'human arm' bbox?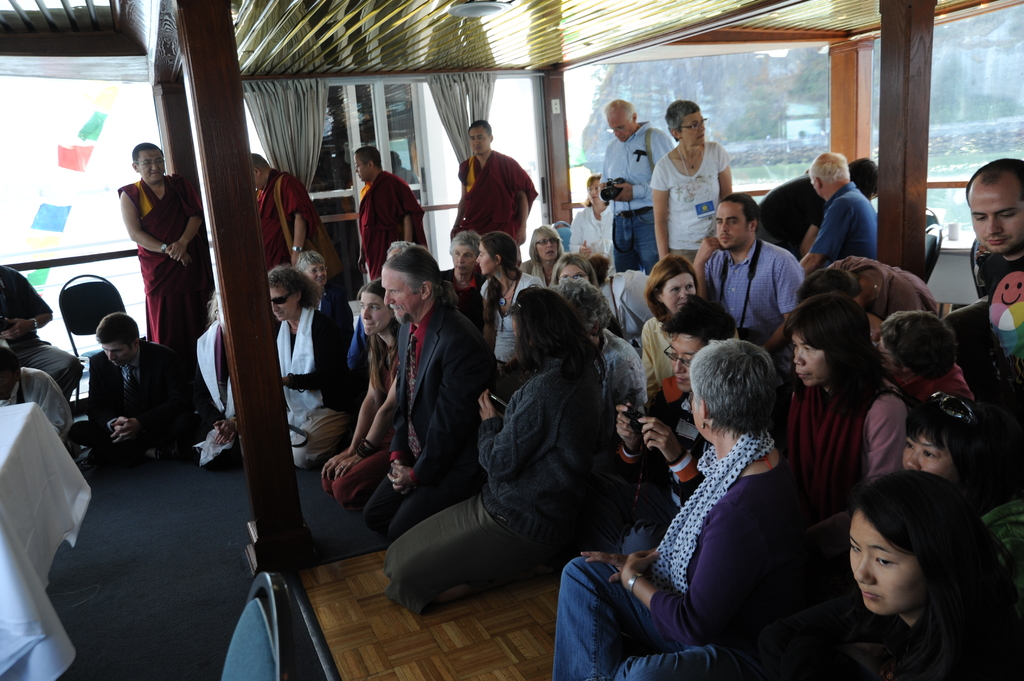
pyautogui.locateOnScreen(5, 266, 55, 341)
